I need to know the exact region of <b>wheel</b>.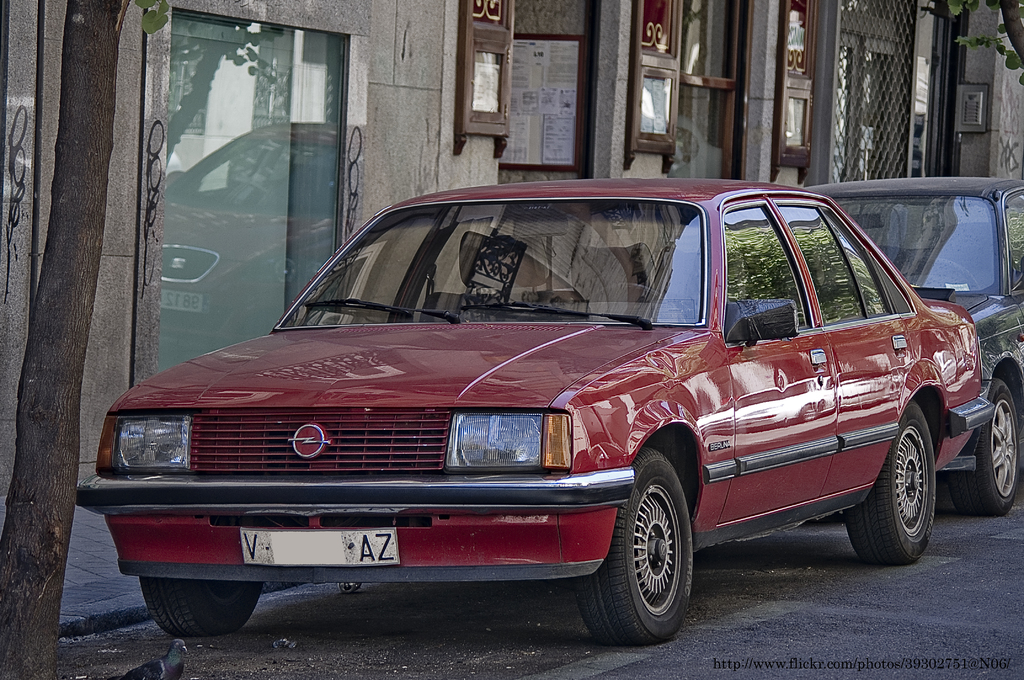
Region: detection(909, 256, 978, 291).
